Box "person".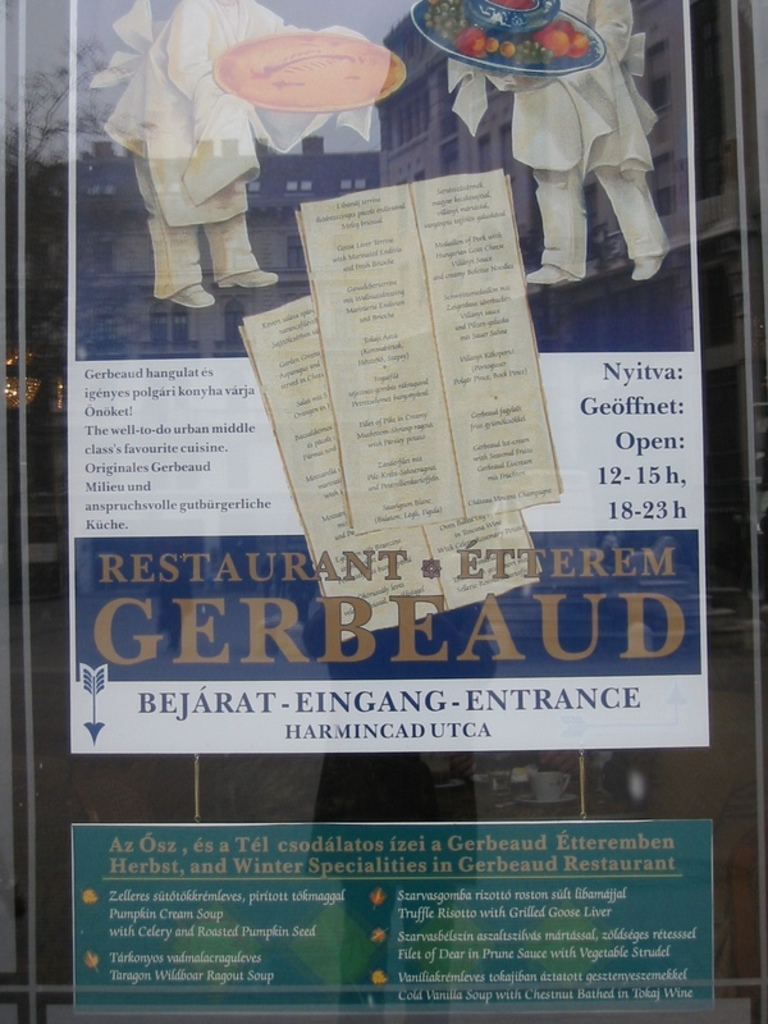
[left=444, top=0, right=673, bottom=287].
